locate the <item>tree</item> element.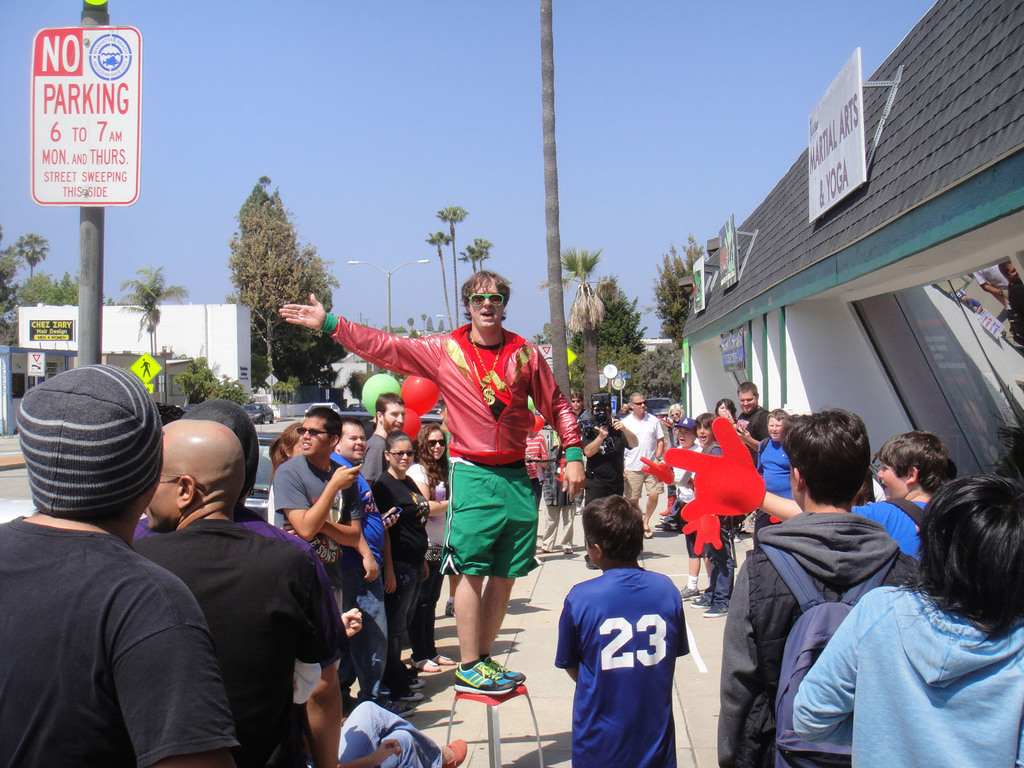
Element bbox: {"x1": 426, "y1": 227, "x2": 456, "y2": 335}.
